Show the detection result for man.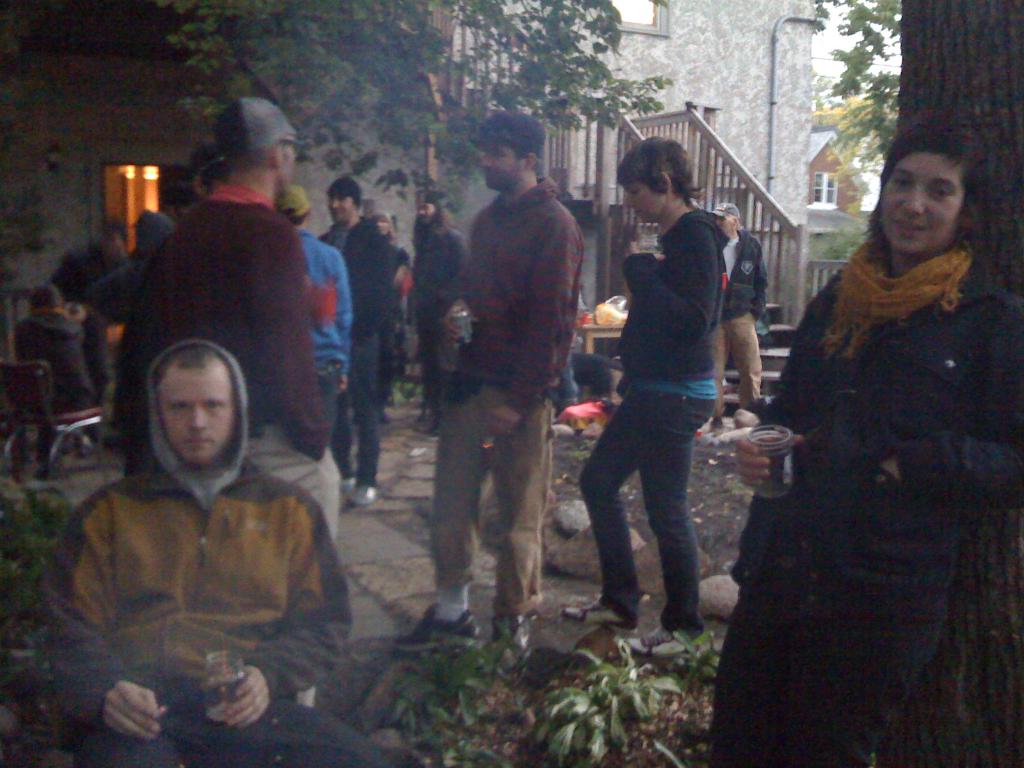
84, 209, 176, 463.
